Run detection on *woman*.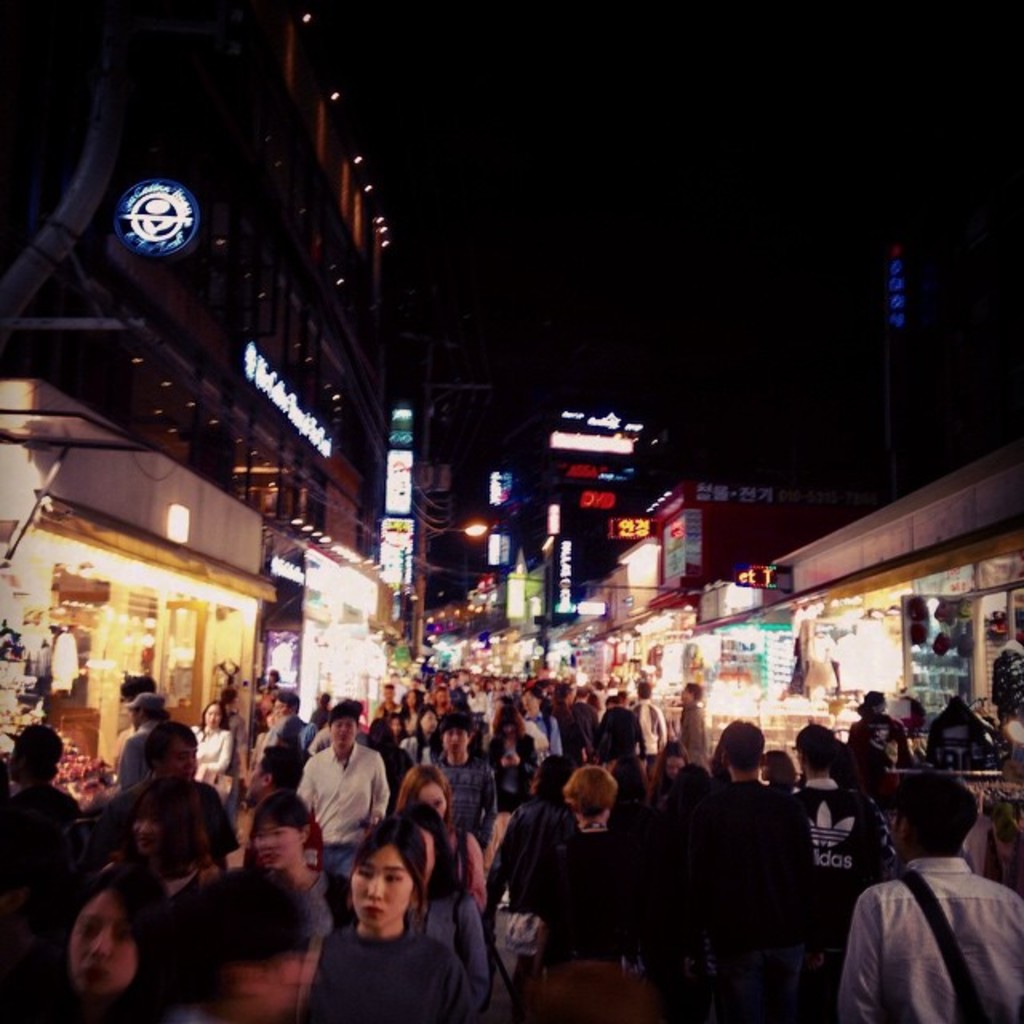
Result: {"left": 253, "top": 795, "right": 349, "bottom": 938}.
